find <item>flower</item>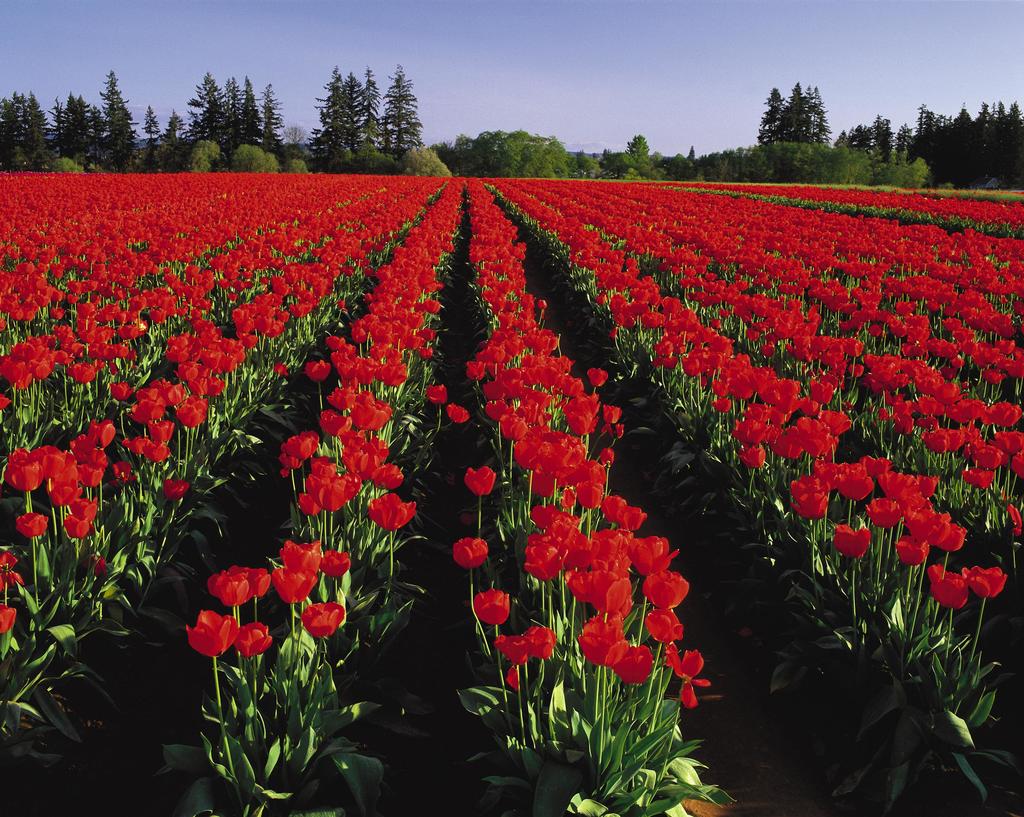
BBox(581, 621, 631, 668)
